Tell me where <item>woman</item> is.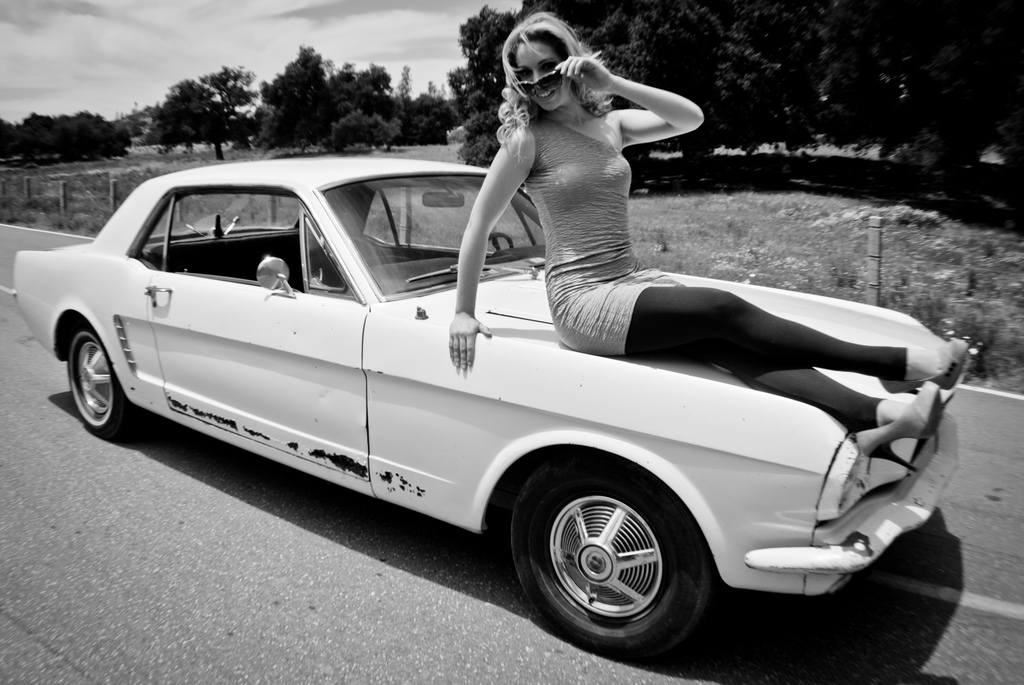
<item>woman</item> is at locate(447, 6, 970, 473).
